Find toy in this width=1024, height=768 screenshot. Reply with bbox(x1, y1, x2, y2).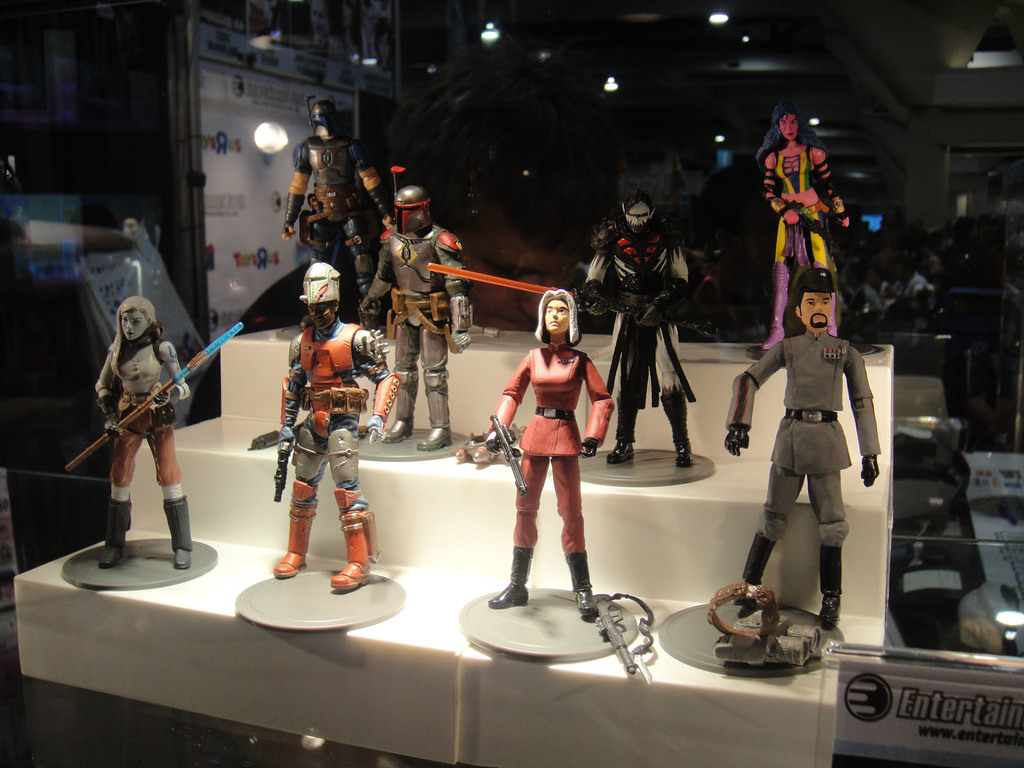
bbox(260, 261, 410, 590).
